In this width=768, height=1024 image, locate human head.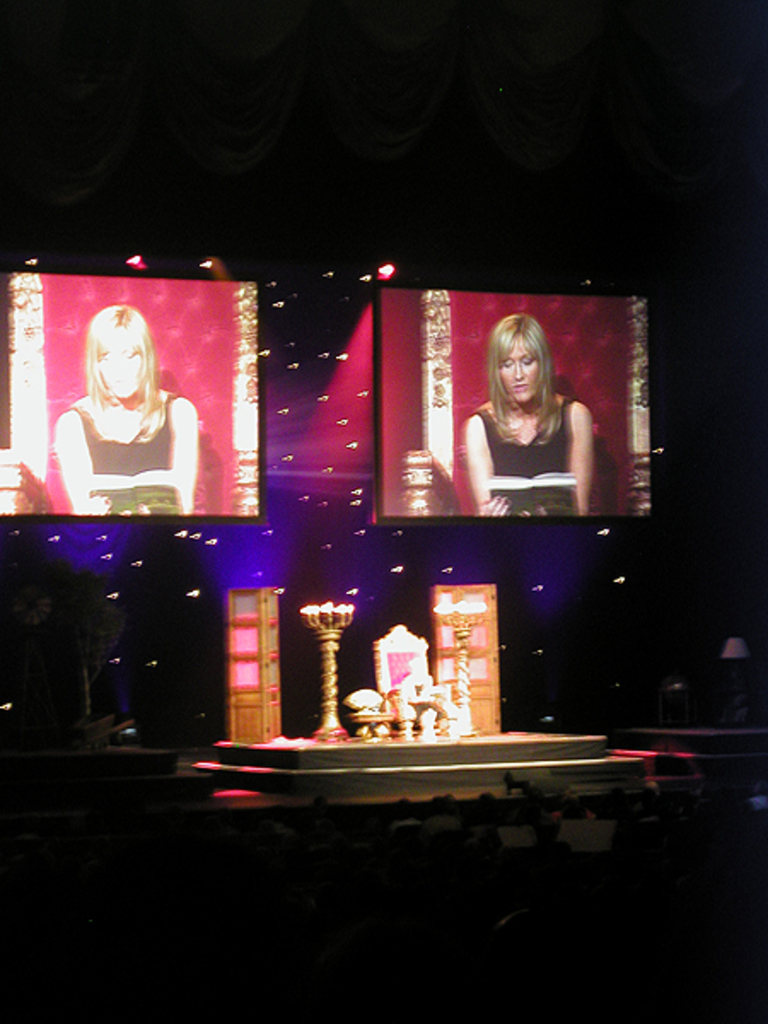
Bounding box: bbox=(80, 300, 162, 442).
